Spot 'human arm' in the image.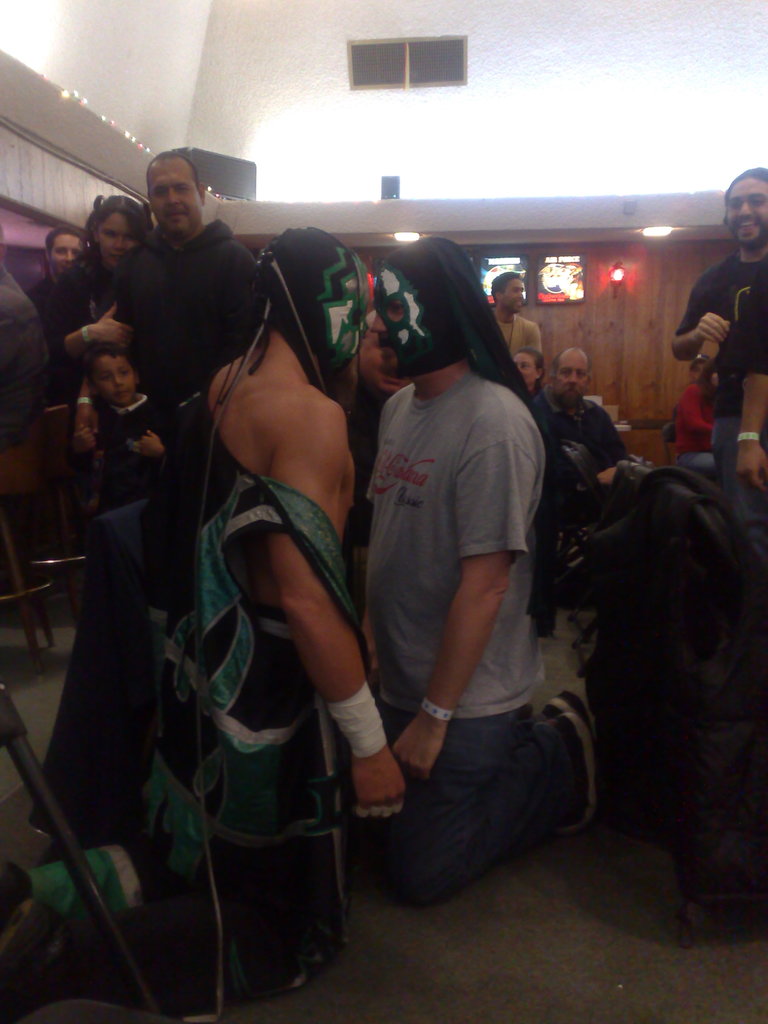
'human arm' found at {"left": 74, "top": 245, "right": 137, "bottom": 438}.
